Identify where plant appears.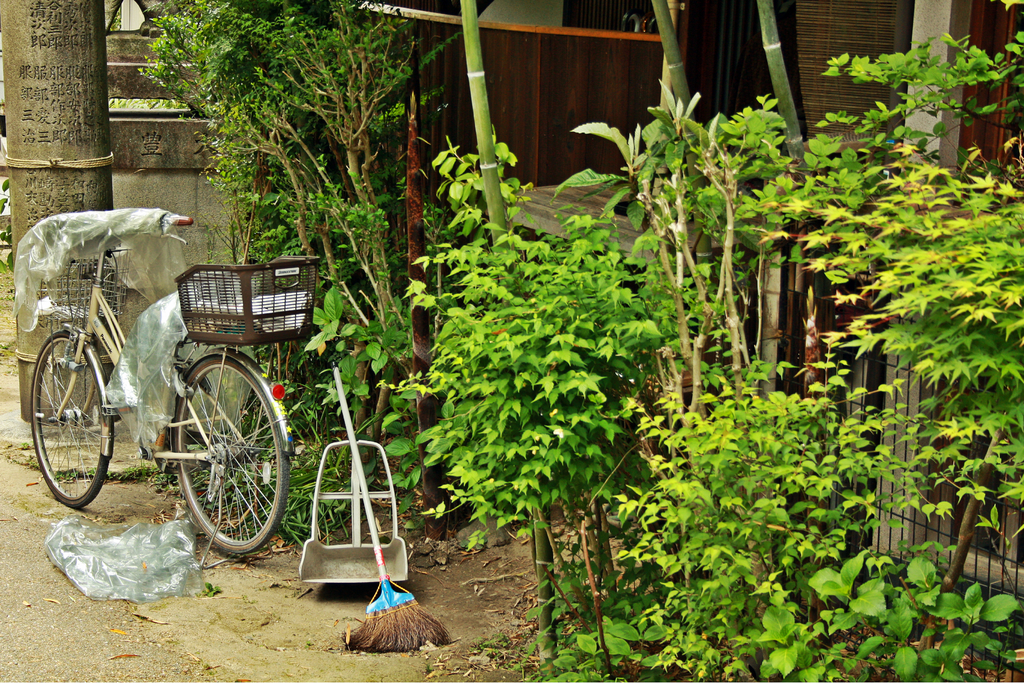
Appears at (left=531, top=89, right=799, bottom=491).
